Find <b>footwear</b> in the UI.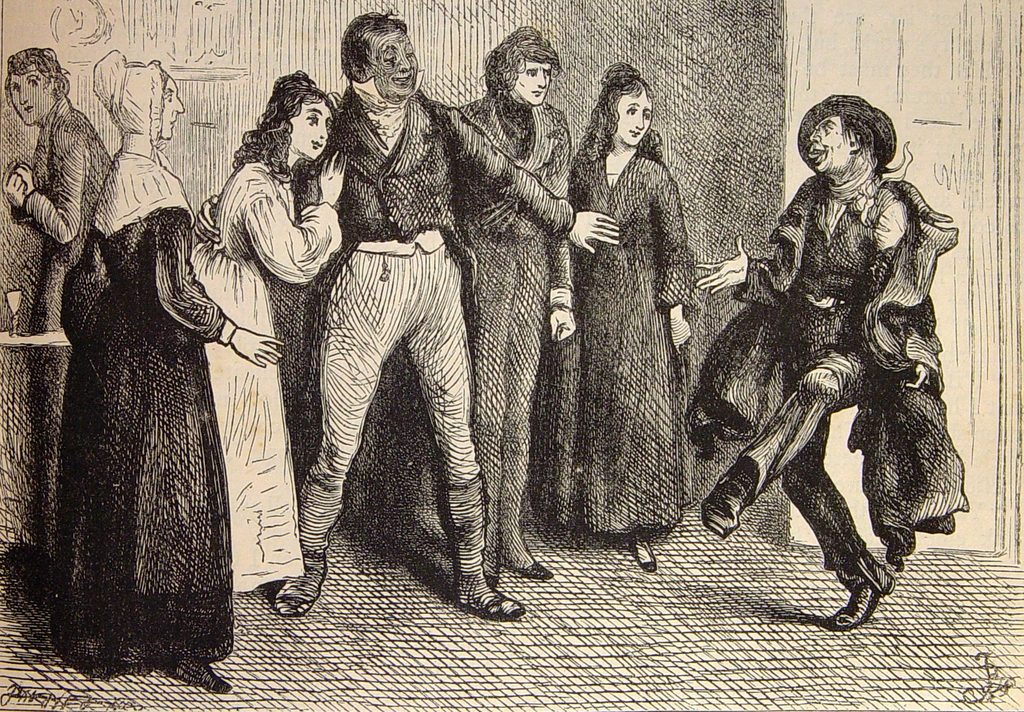
UI element at pyautogui.locateOnScreen(630, 538, 656, 576).
